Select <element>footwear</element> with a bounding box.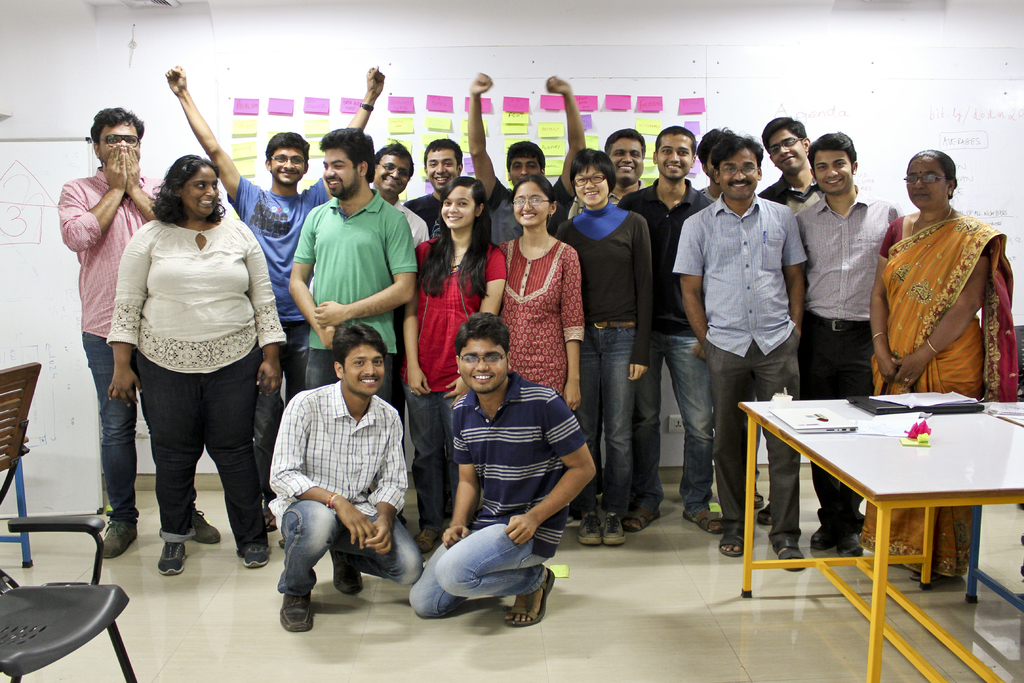
l=808, t=525, r=837, b=553.
